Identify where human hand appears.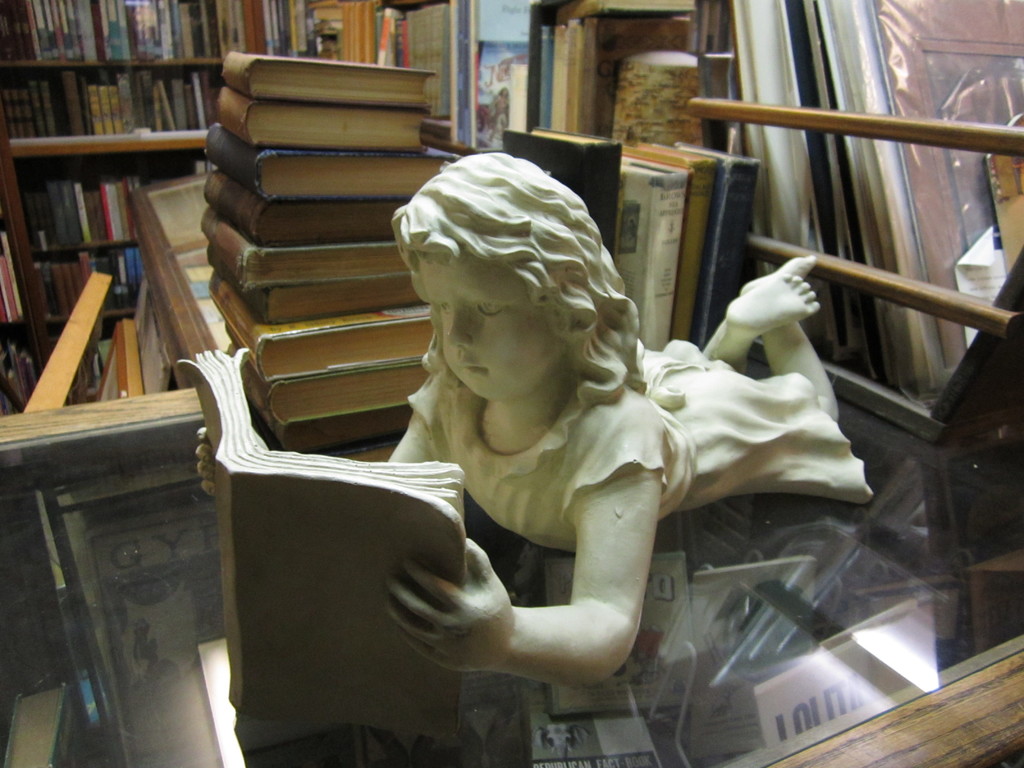
Appears at x1=196, y1=429, x2=218, y2=500.
